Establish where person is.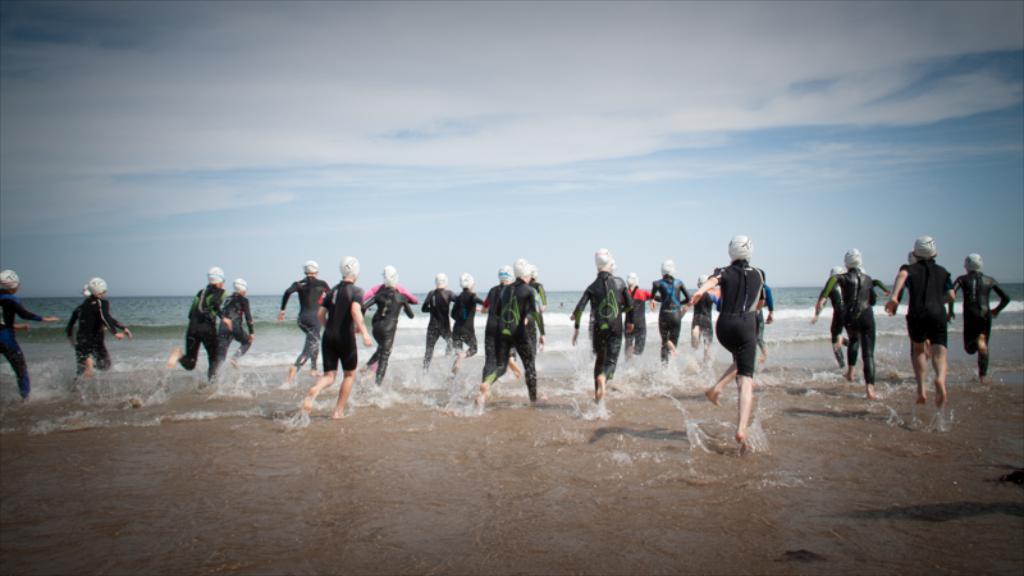
Established at l=84, t=288, r=123, b=378.
